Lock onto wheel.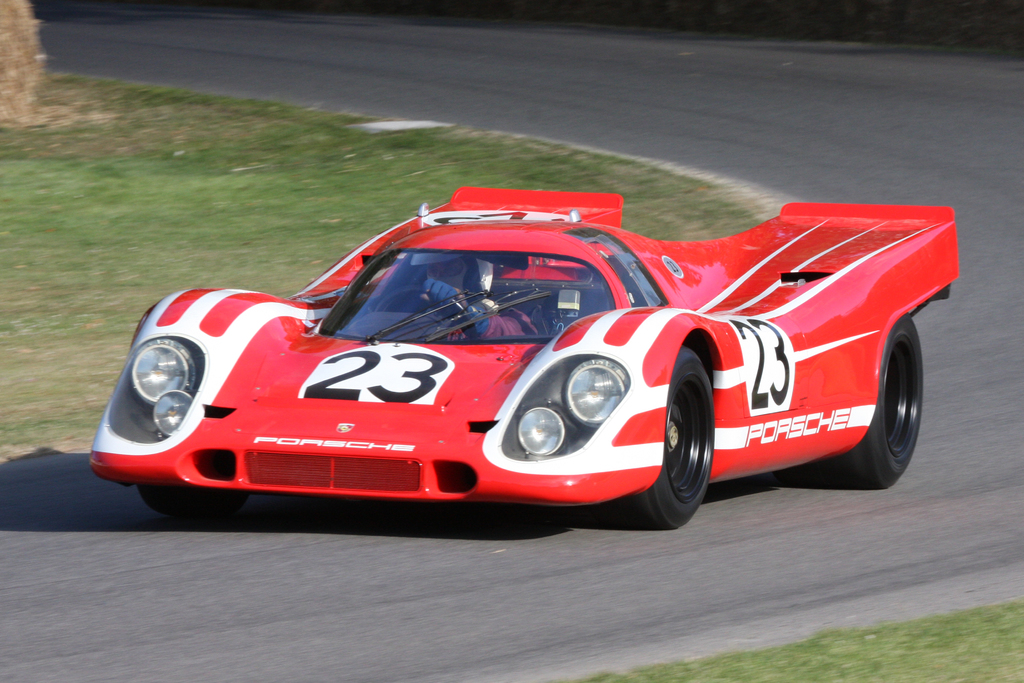
Locked: [left=644, top=360, right=725, bottom=526].
